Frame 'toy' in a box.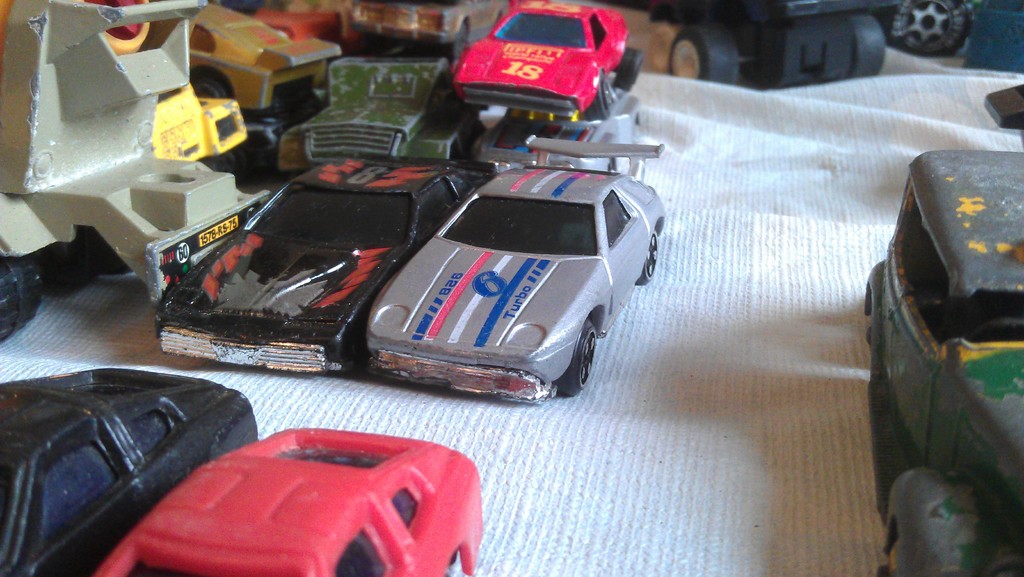
428, 6, 662, 149.
